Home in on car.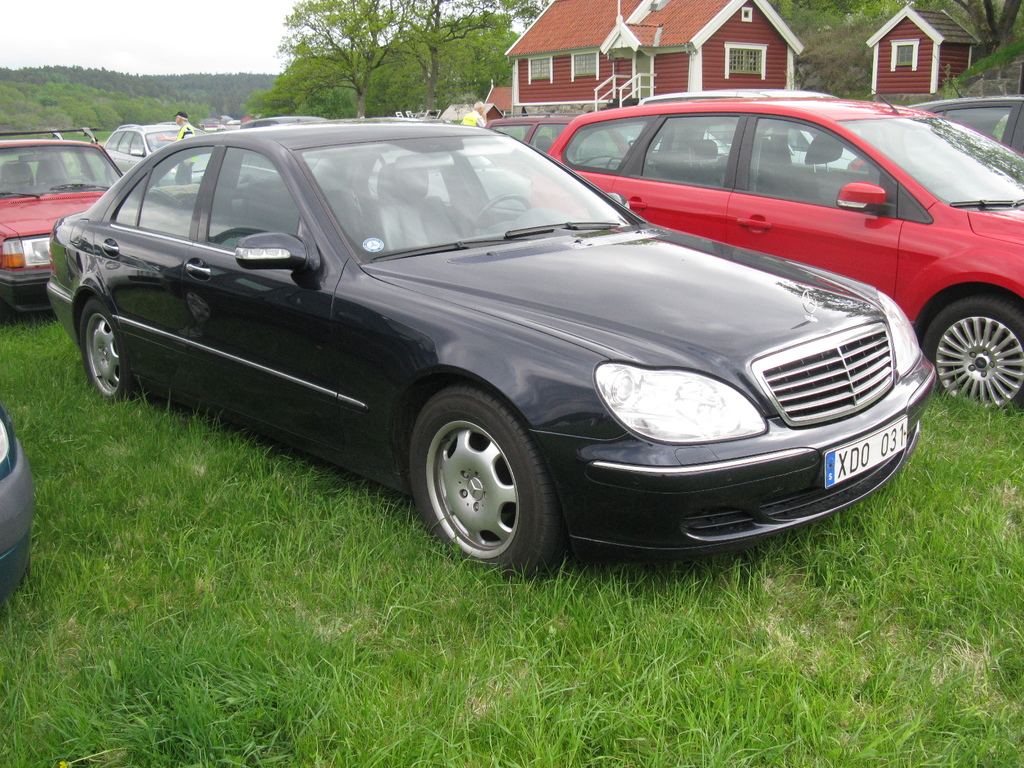
Homed in at left=0, top=131, right=129, bottom=308.
